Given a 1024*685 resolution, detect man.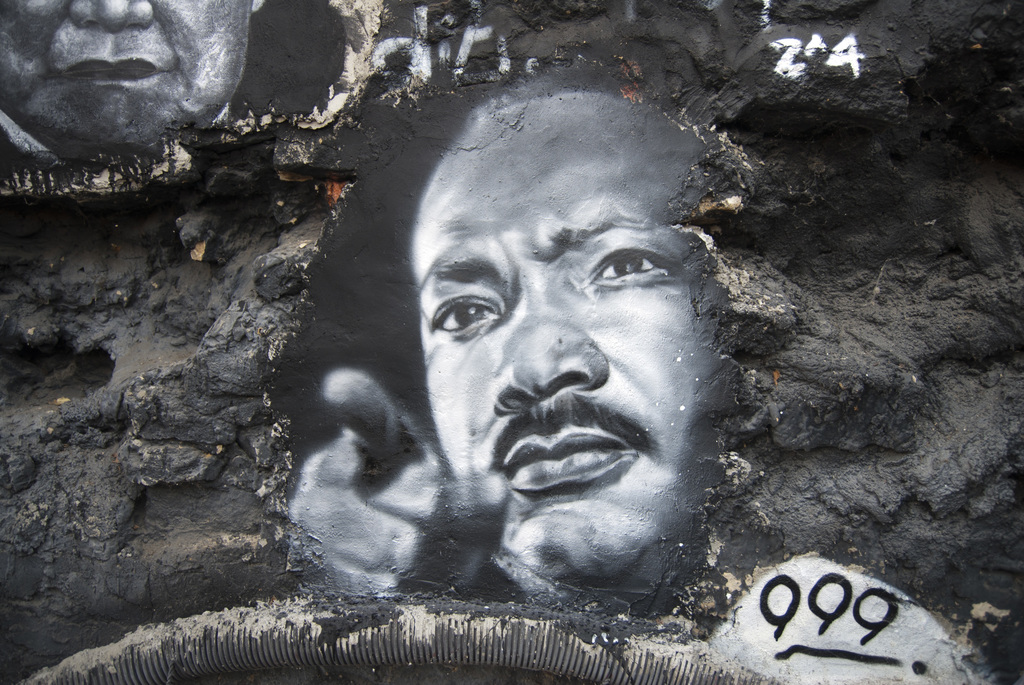
bbox=(288, 56, 749, 605).
